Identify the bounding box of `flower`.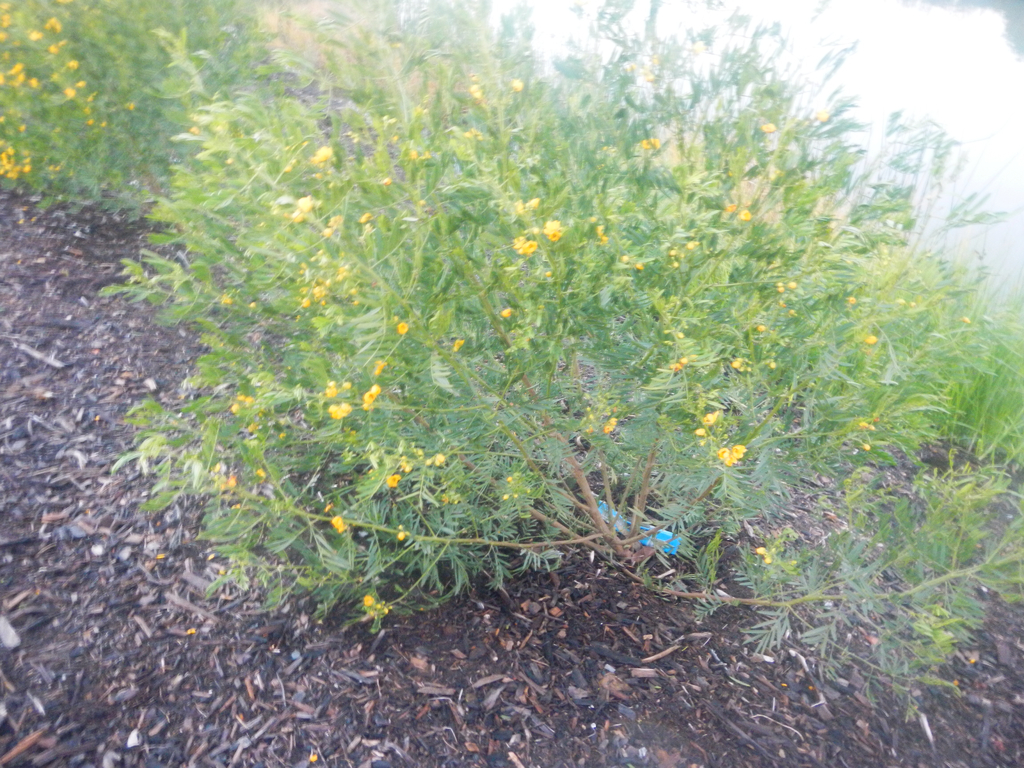
rect(525, 238, 536, 250).
